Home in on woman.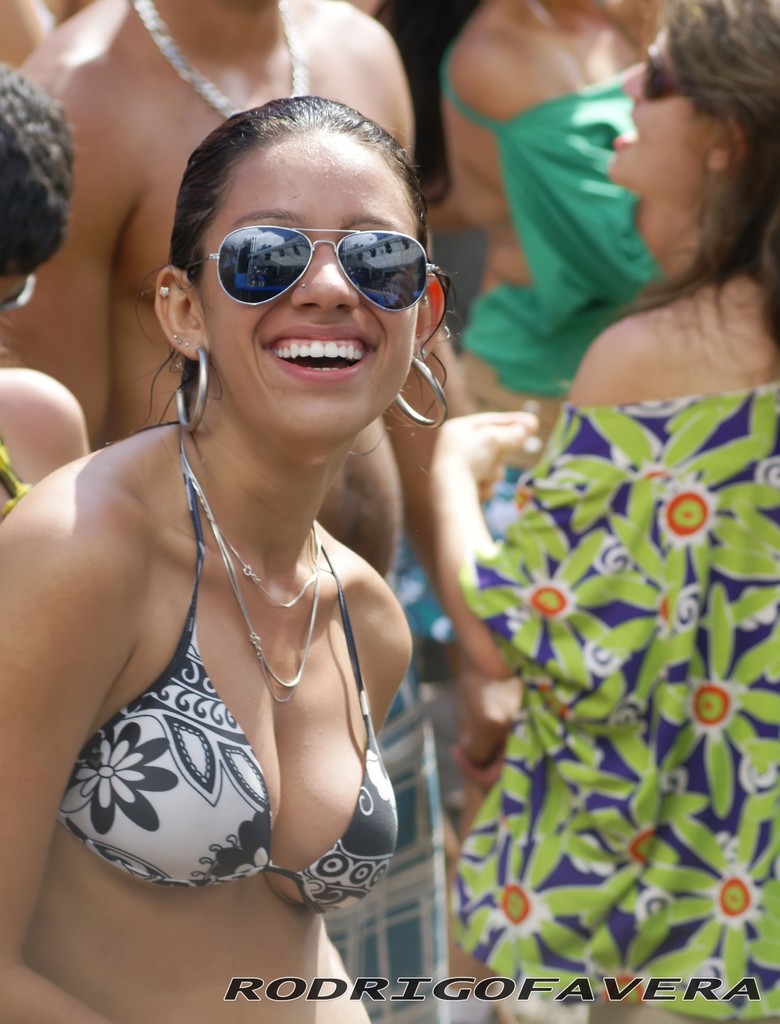
Homed in at l=428, t=0, r=779, b=1023.
